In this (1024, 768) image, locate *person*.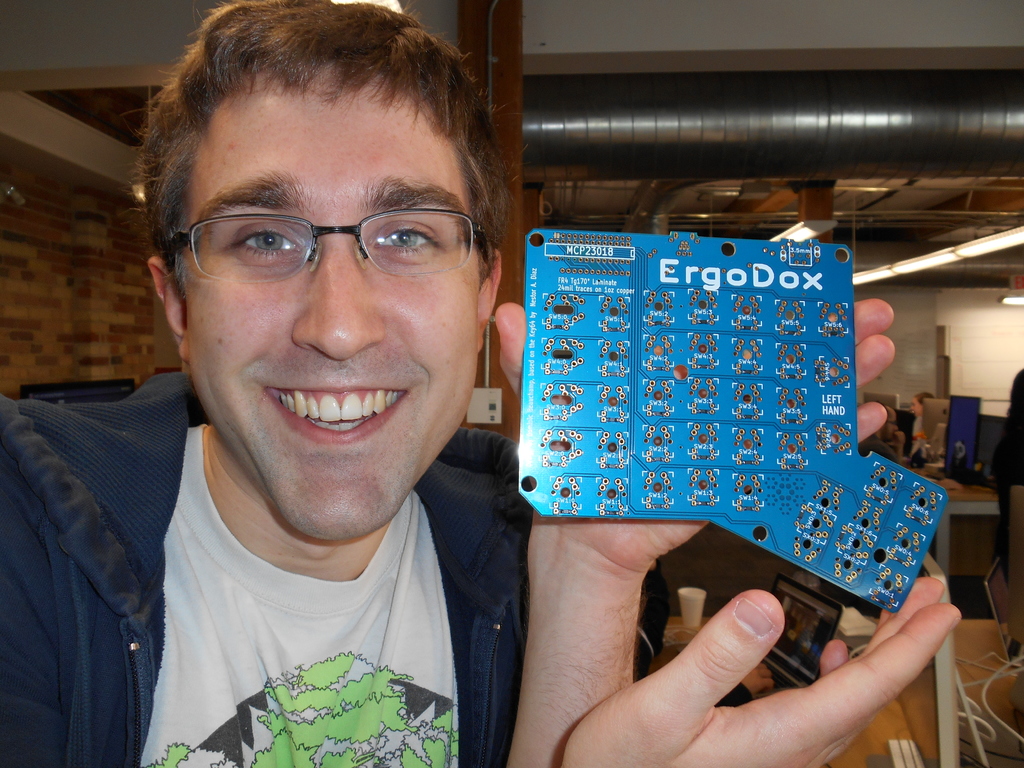
Bounding box: bbox=(907, 384, 936, 476).
